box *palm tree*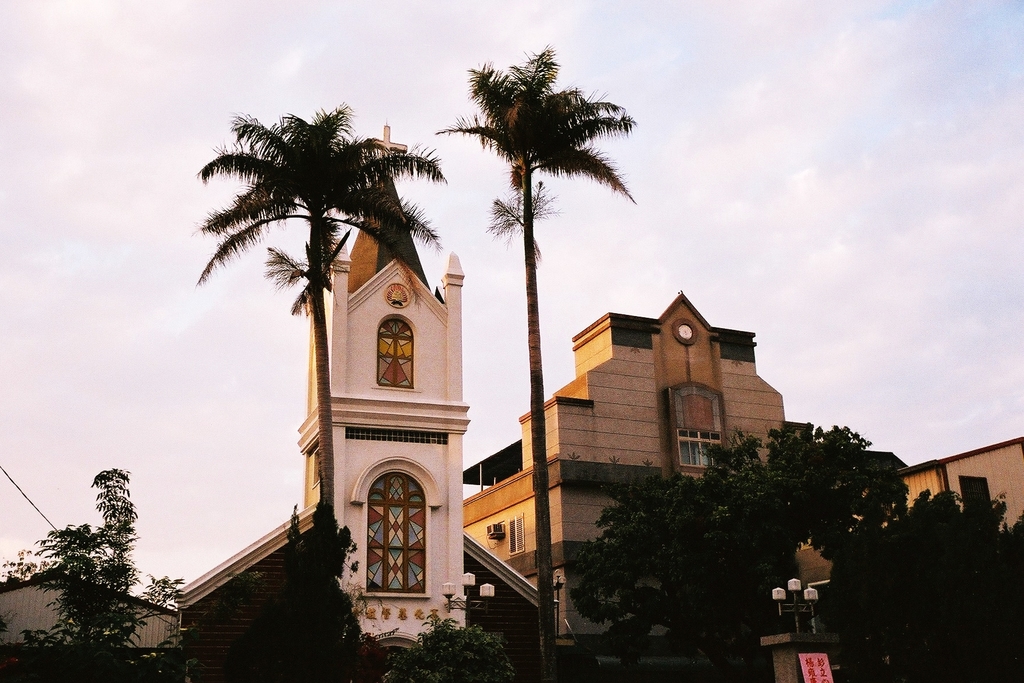
x1=589, y1=477, x2=708, y2=643
